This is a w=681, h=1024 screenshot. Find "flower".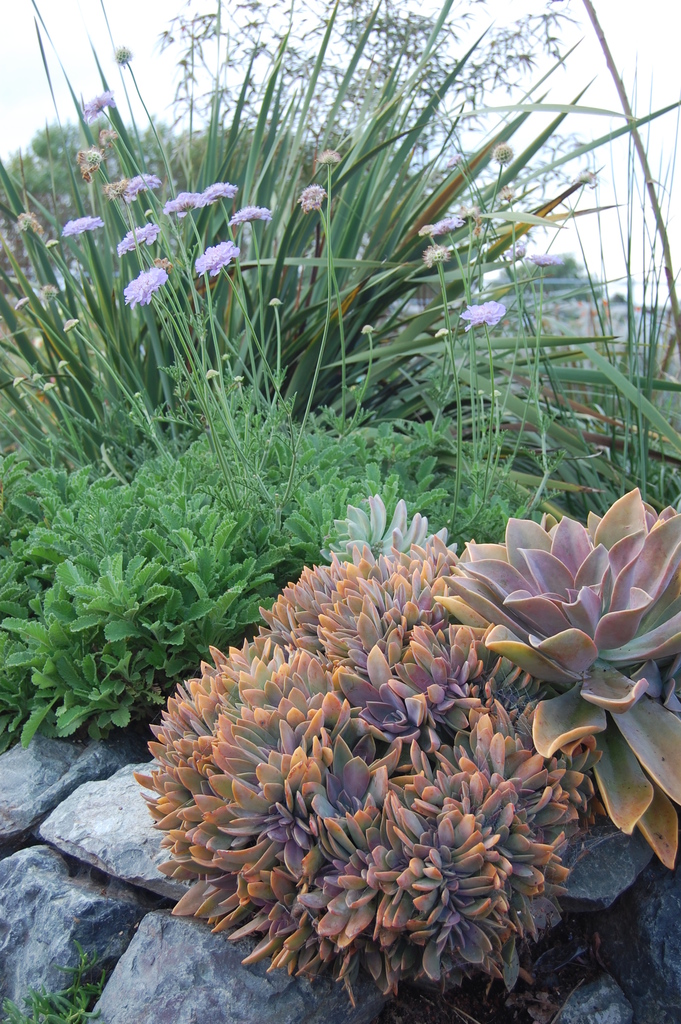
Bounding box: BBox(117, 223, 158, 265).
